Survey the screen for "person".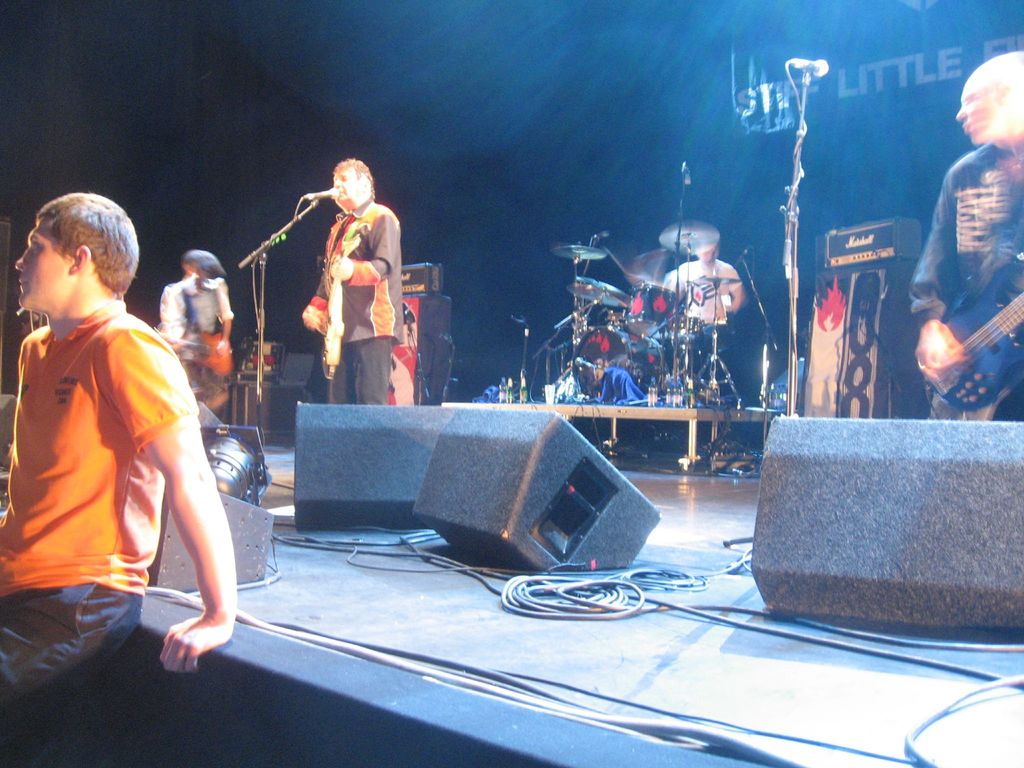
Survey found: 0, 195, 236, 732.
